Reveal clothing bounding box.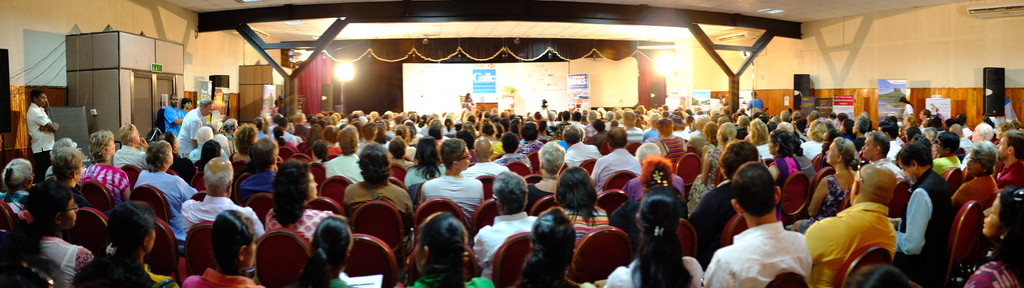
Revealed: crop(797, 201, 891, 287).
